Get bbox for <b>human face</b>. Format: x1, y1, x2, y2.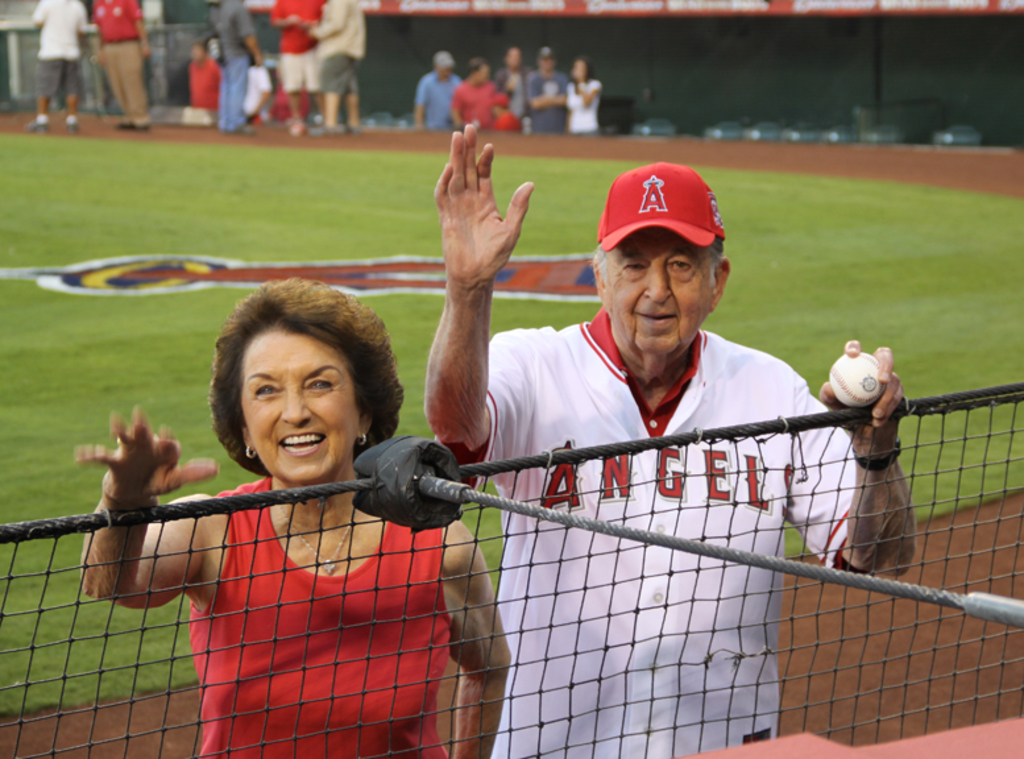
571, 57, 589, 82.
